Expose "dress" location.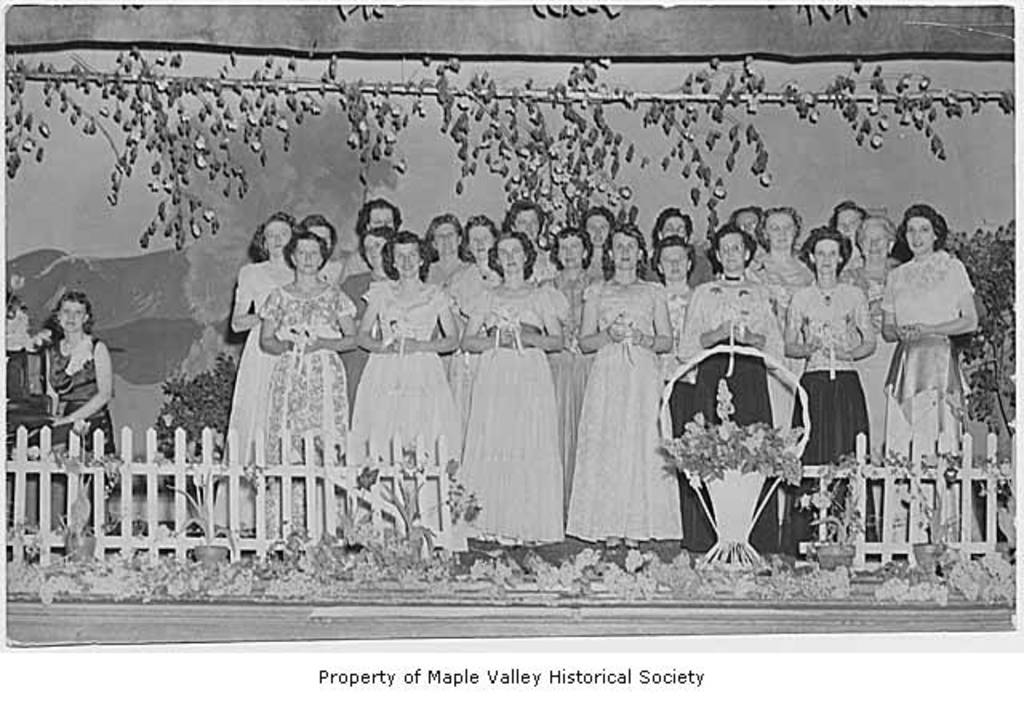
Exposed at bbox=(754, 262, 826, 325).
